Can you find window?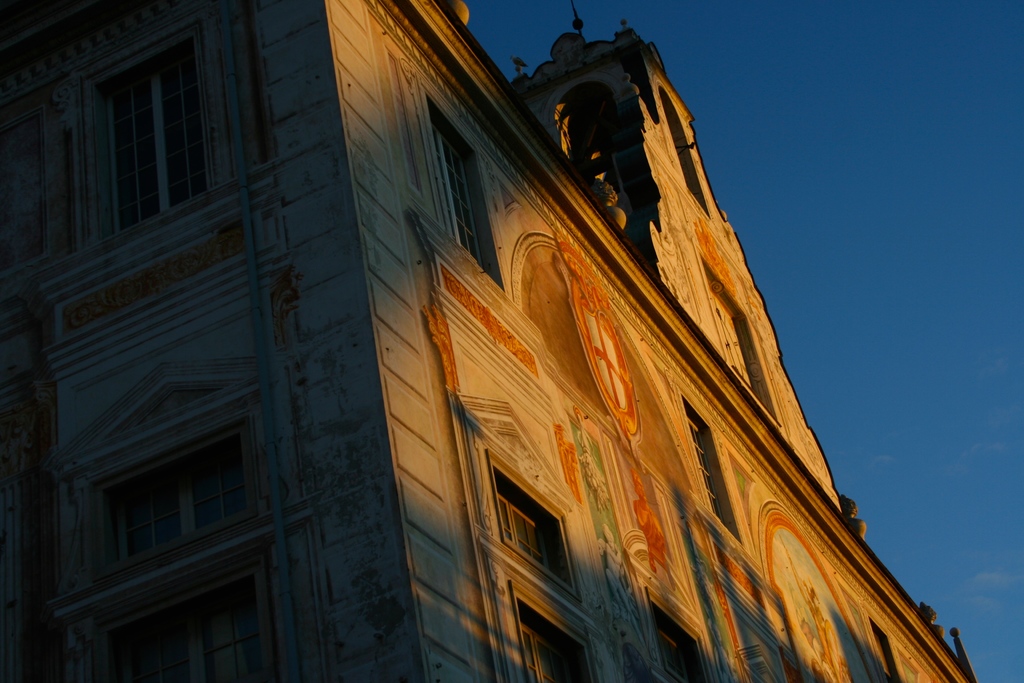
Yes, bounding box: <region>486, 450, 584, 603</region>.
